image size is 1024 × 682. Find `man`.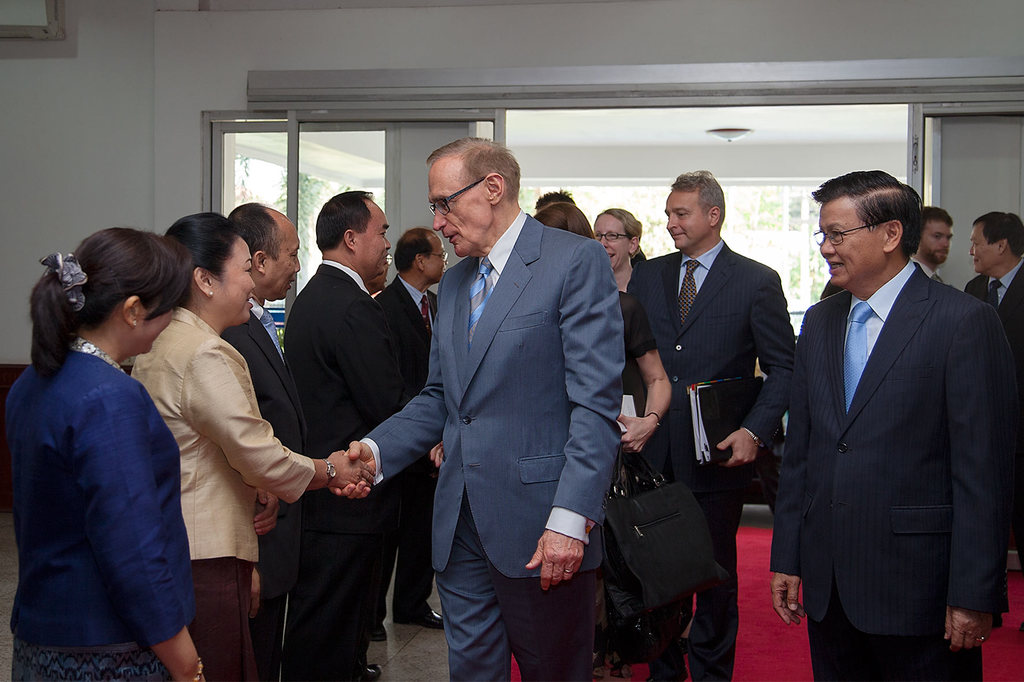
box(282, 186, 406, 681).
